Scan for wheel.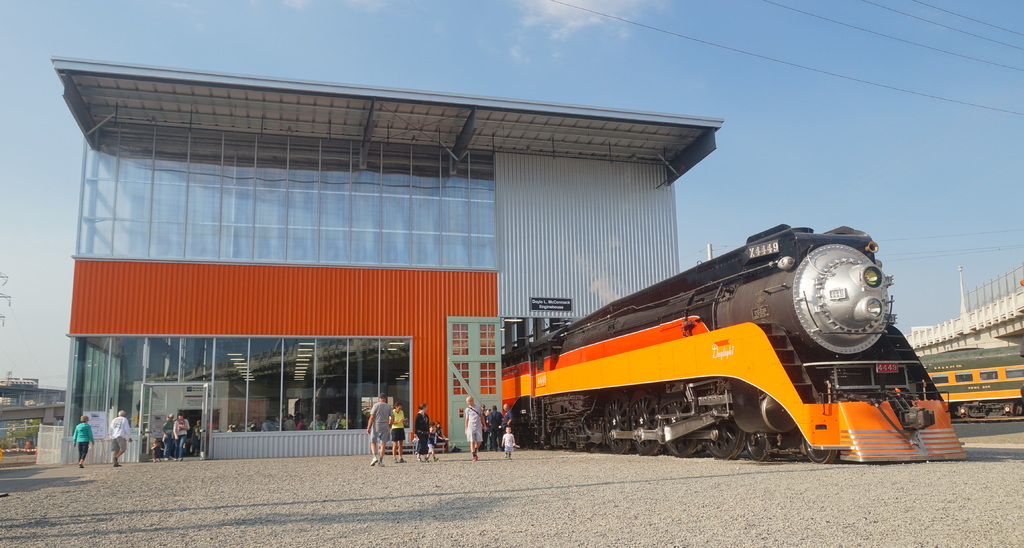
Scan result: <region>805, 436, 833, 460</region>.
